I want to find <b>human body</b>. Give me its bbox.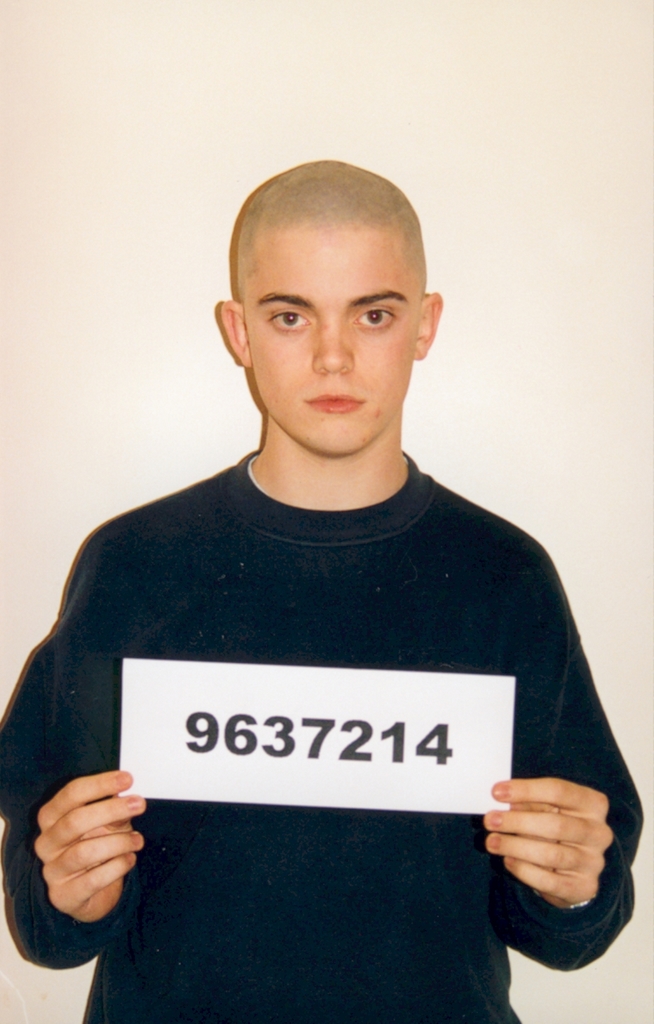
(50, 324, 644, 1023).
